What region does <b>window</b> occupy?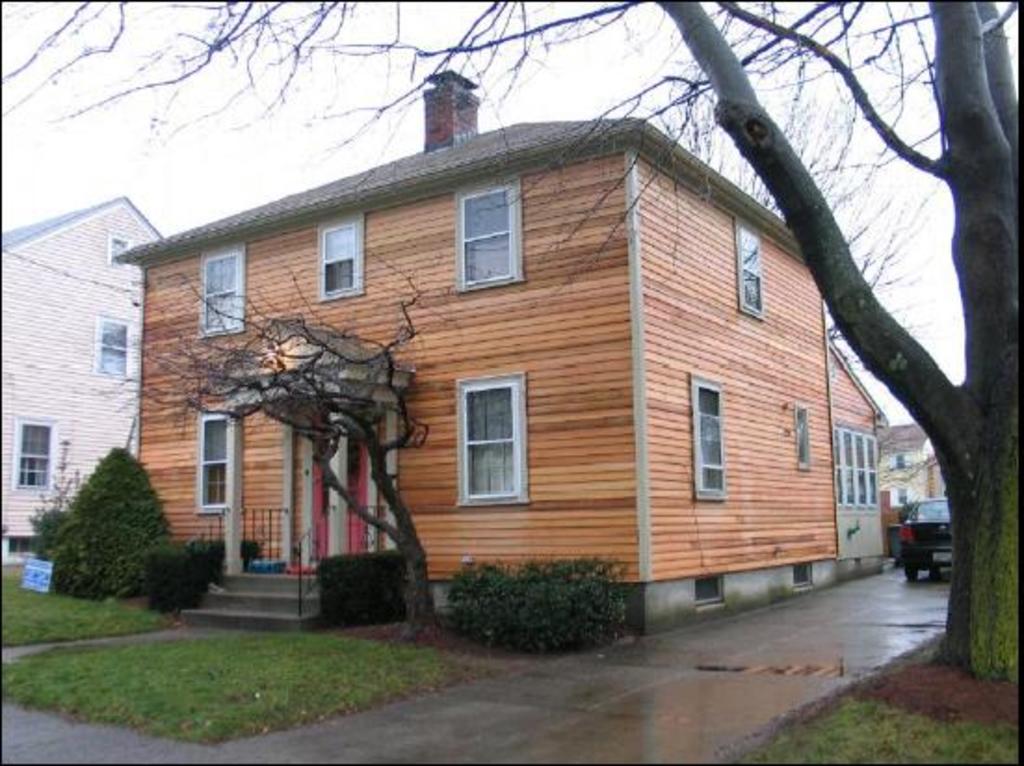
Rect(316, 212, 362, 301).
